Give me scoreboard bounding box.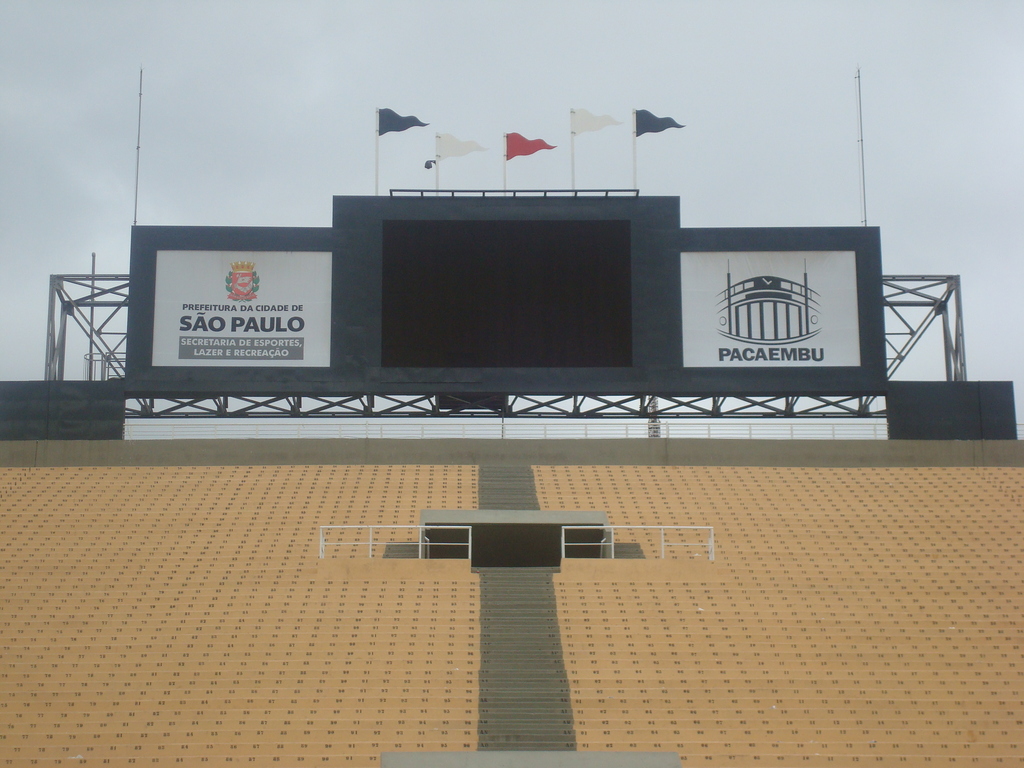
(378,220,637,364).
